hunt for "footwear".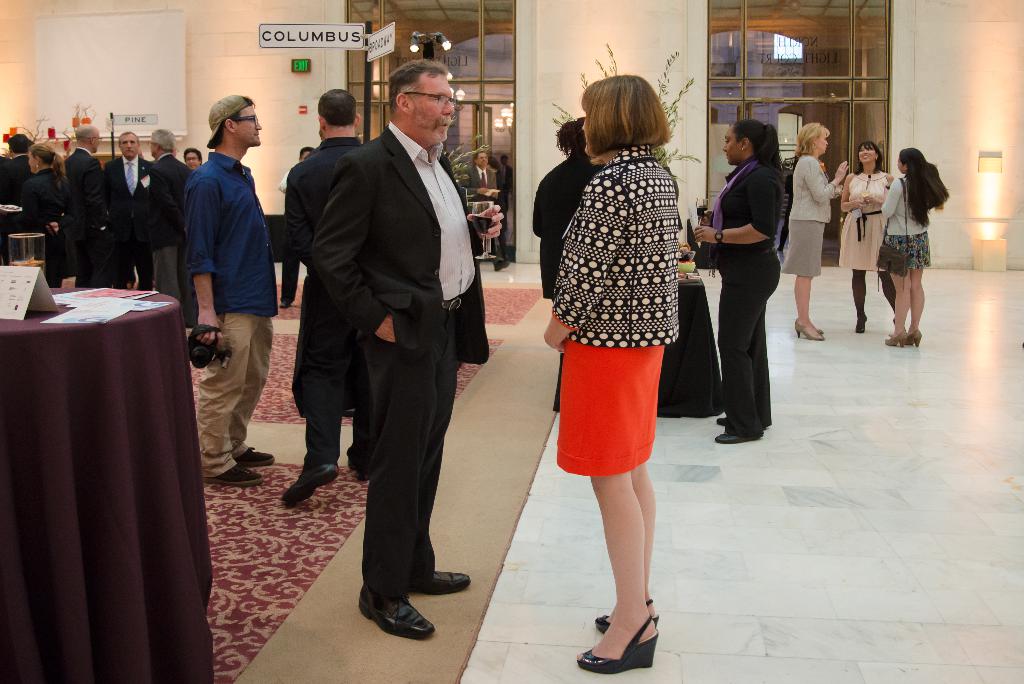
Hunted down at Rect(887, 327, 907, 347).
